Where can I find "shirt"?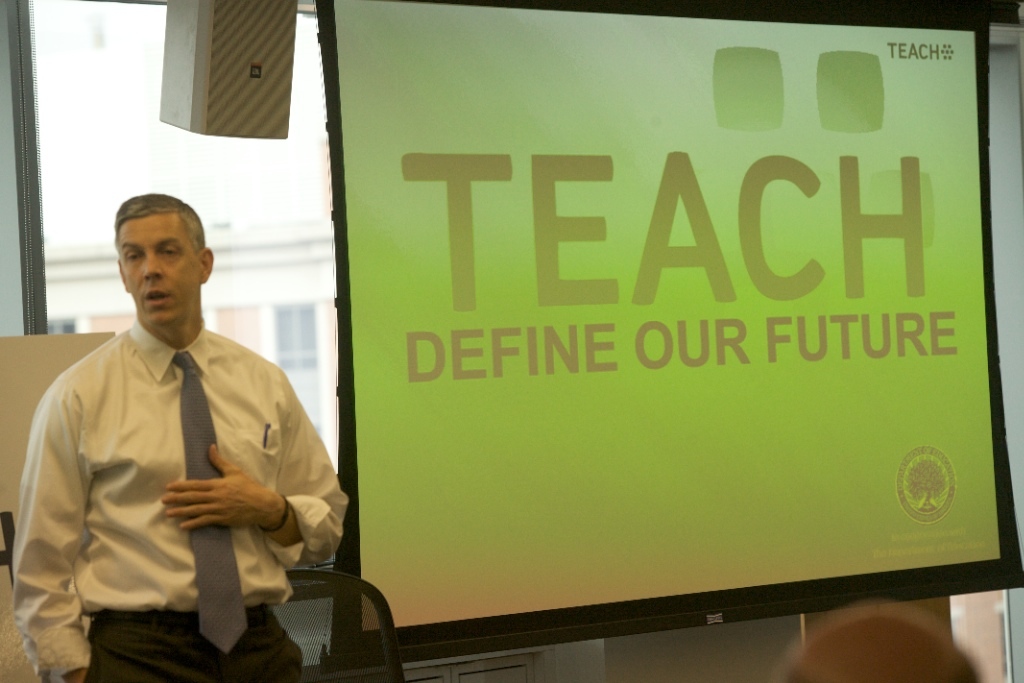
You can find it at 7, 316, 349, 675.
